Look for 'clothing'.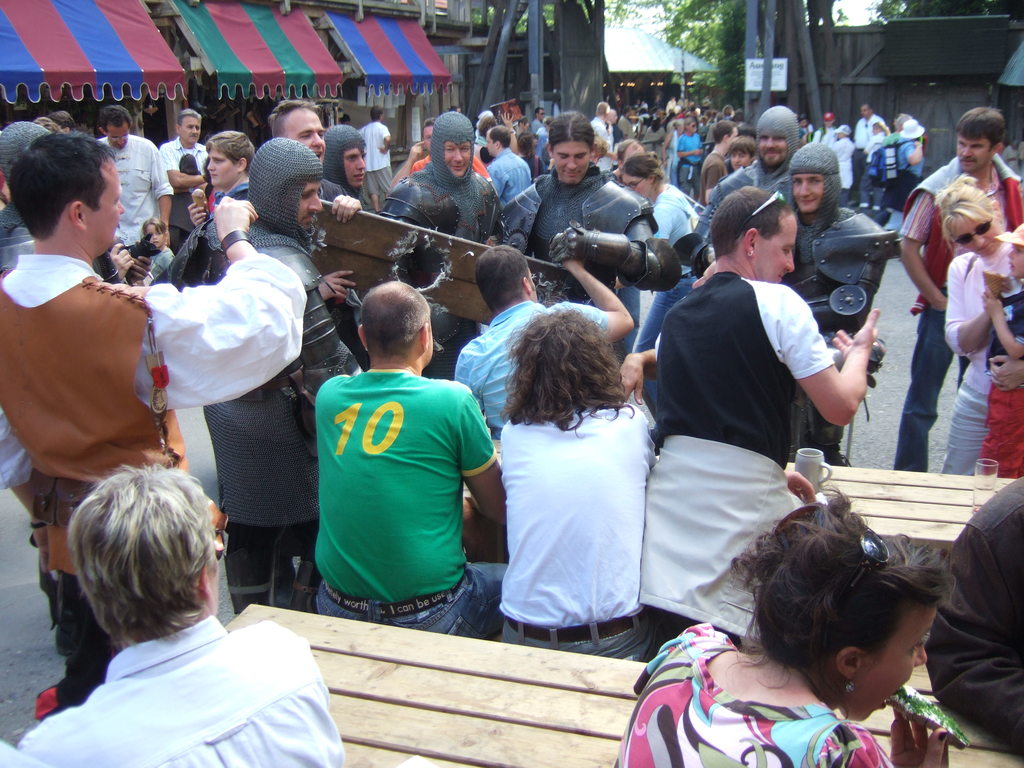
Found: <bbox>204, 172, 251, 220</bbox>.
